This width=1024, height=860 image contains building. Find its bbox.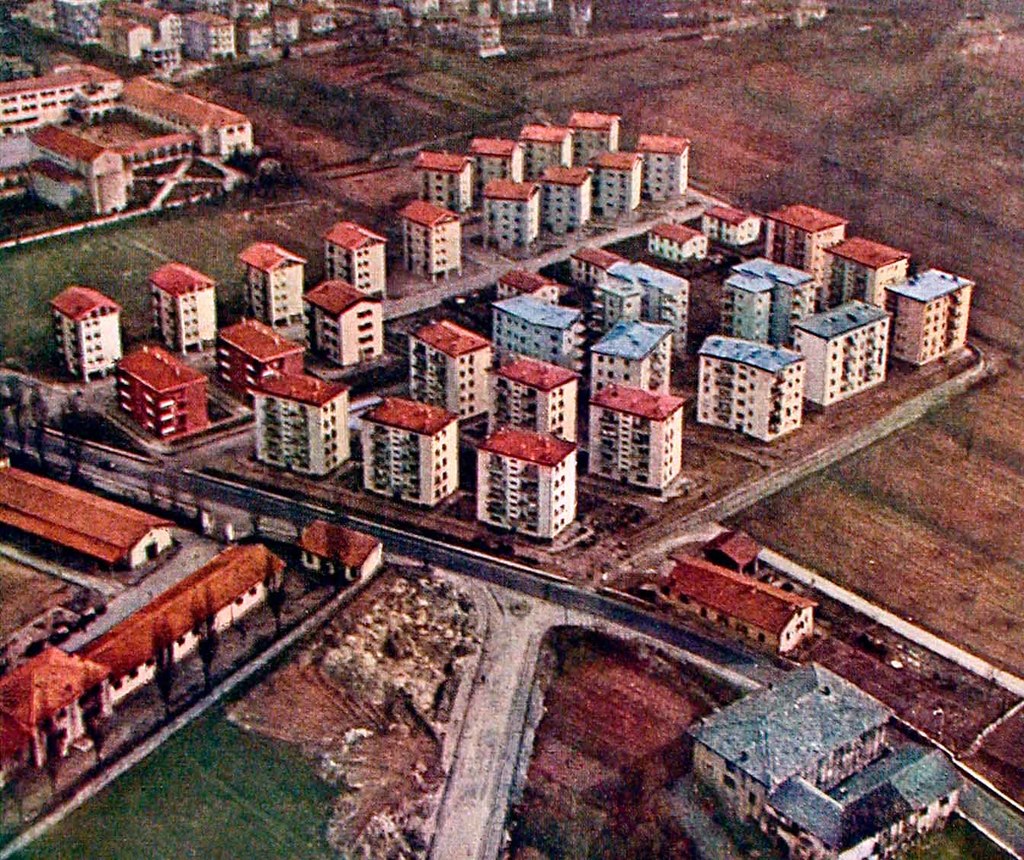
<bbox>310, 270, 402, 384</bbox>.
